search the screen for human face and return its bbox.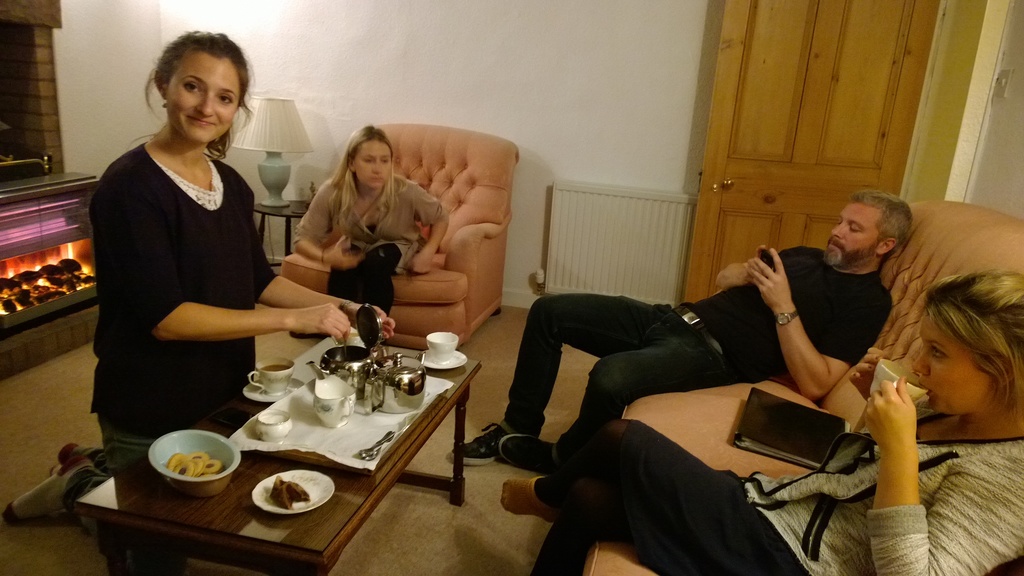
Found: crop(159, 52, 238, 148).
